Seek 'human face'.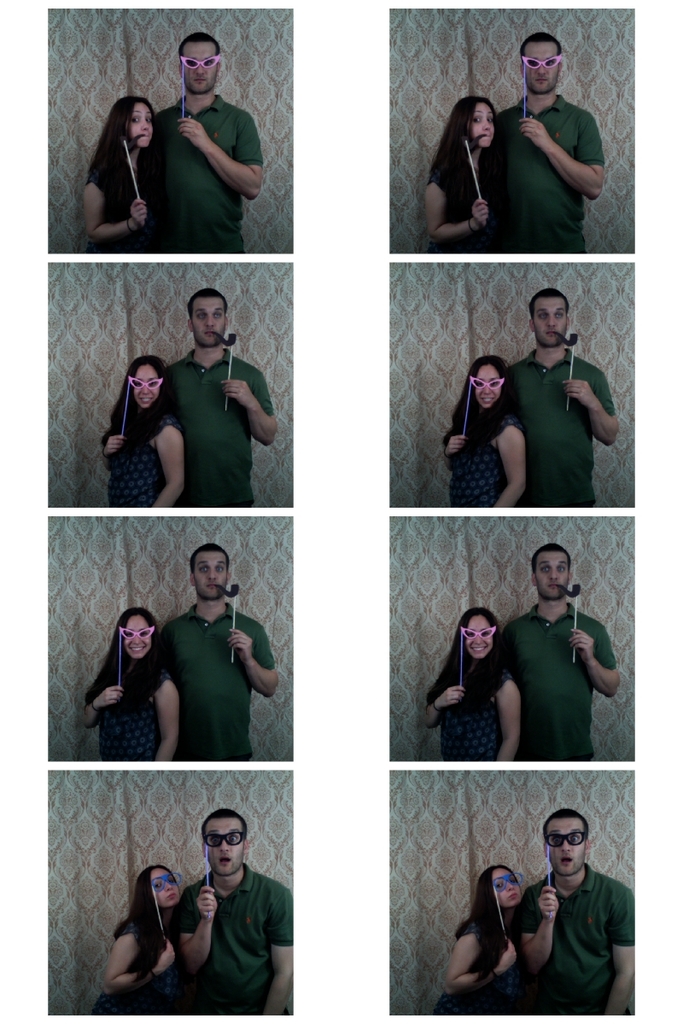
l=133, t=103, r=158, b=147.
